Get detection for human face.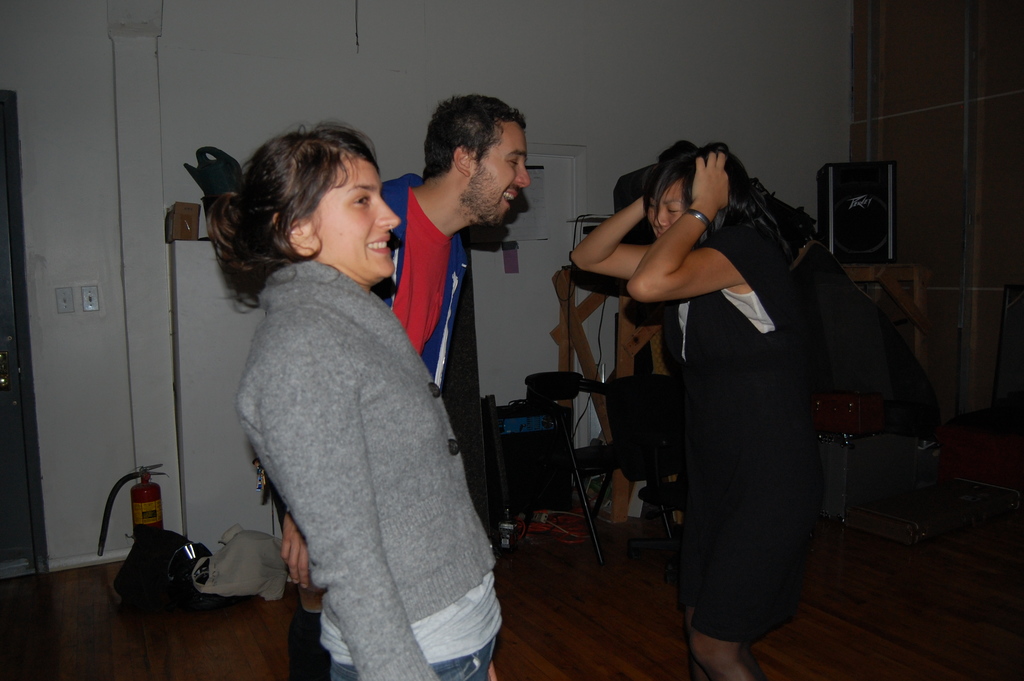
Detection: [465, 111, 533, 221].
